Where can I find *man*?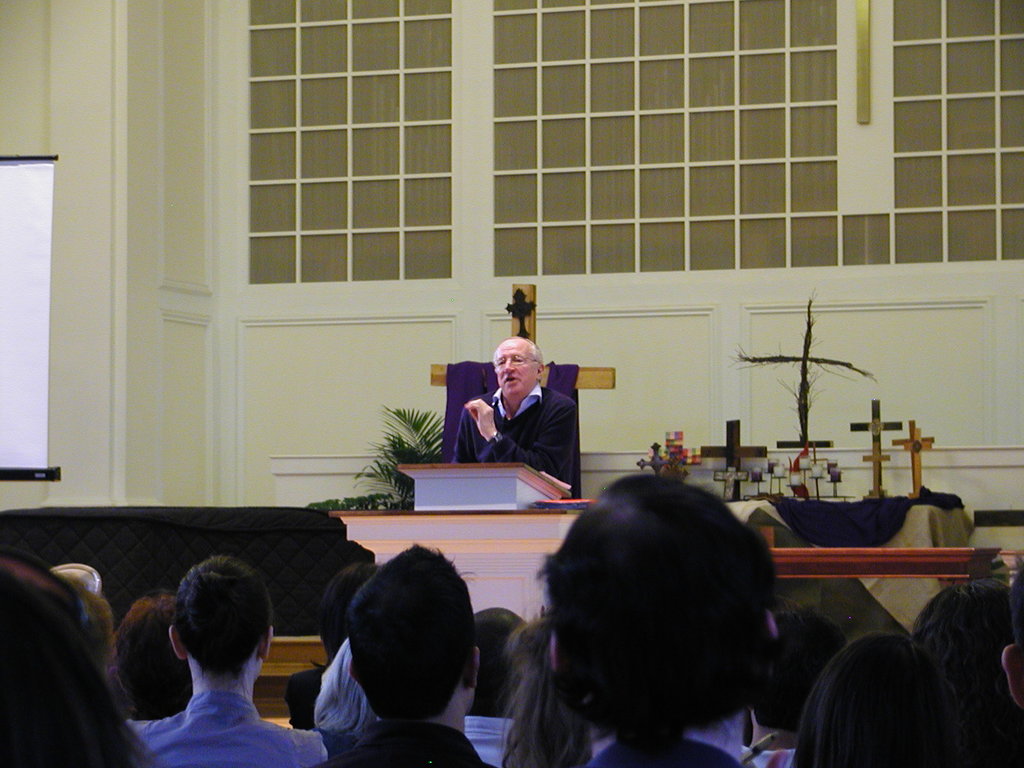
You can find it at 267,554,519,765.
